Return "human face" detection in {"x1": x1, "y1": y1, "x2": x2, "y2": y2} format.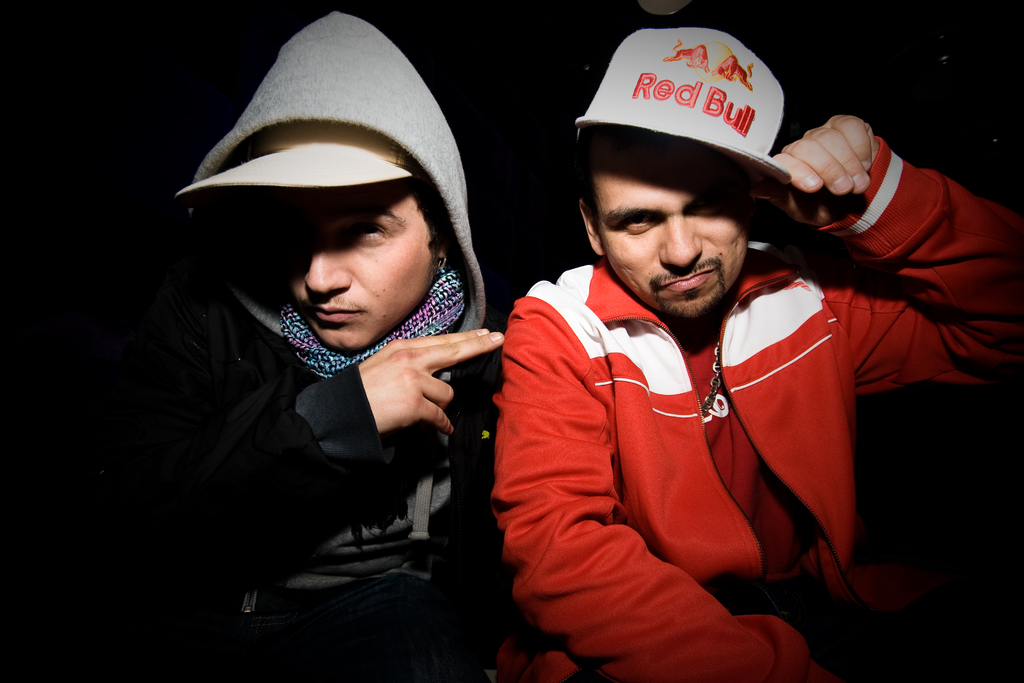
{"x1": 280, "y1": 194, "x2": 439, "y2": 347}.
